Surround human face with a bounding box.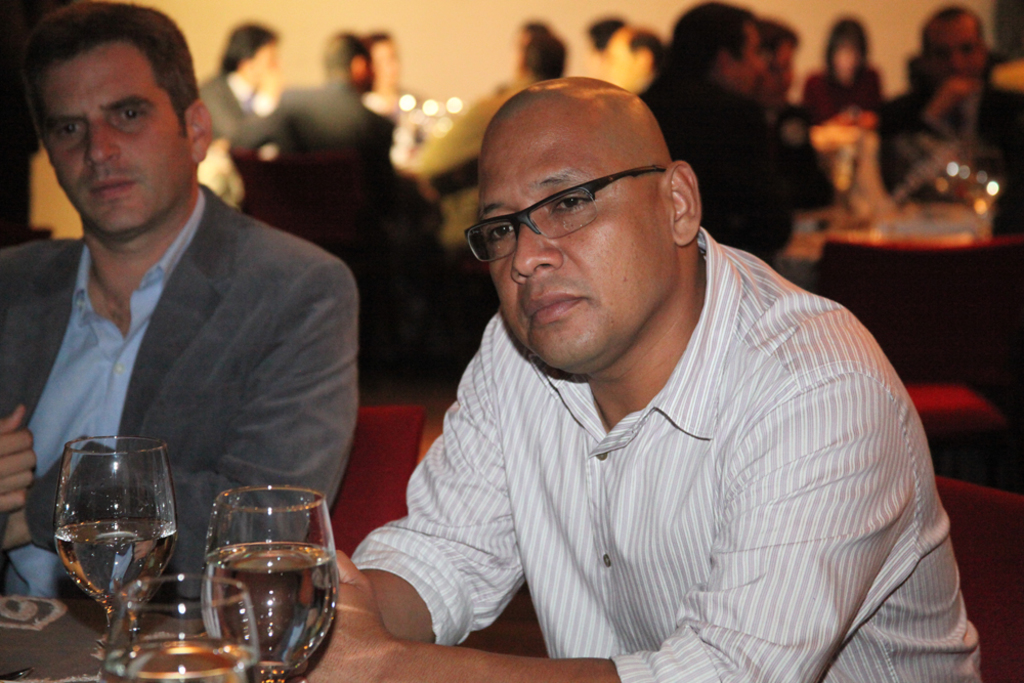
[760, 40, 794, 108].
